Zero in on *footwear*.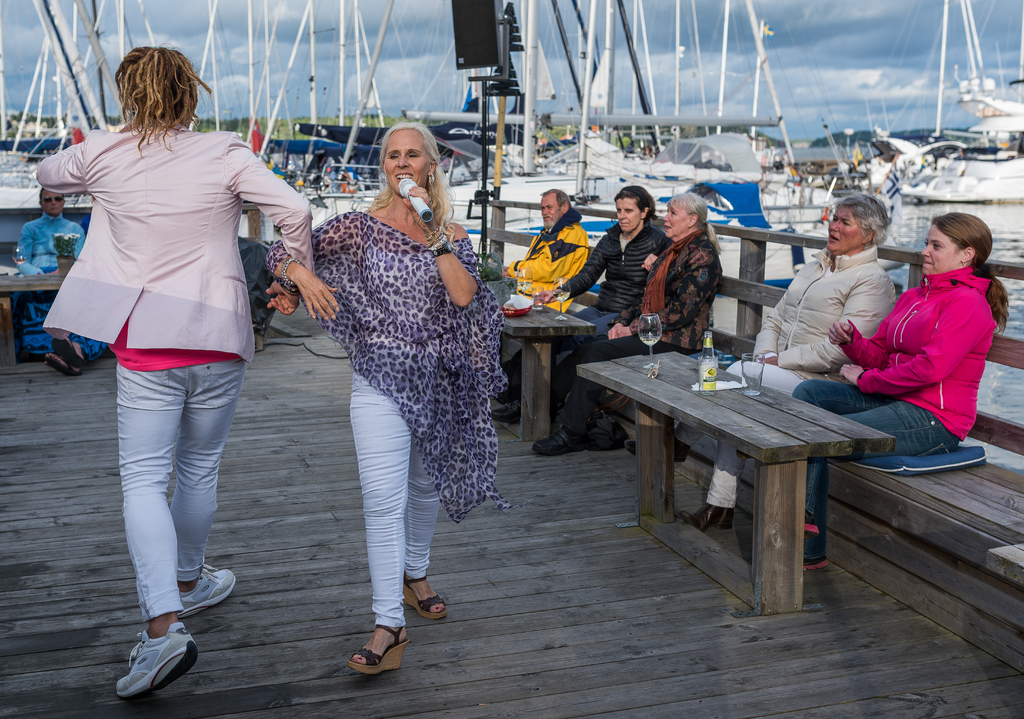
Zeroed in: select_region(485, 396, 556, 423).
